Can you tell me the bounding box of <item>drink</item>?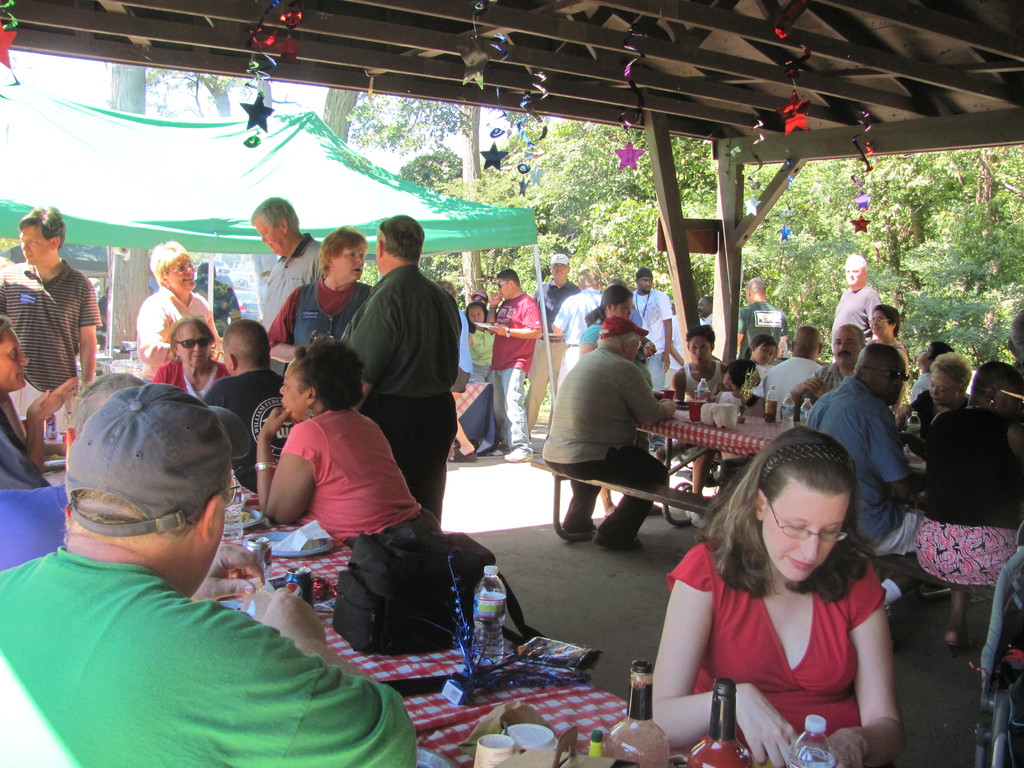
(x1=787, y1=745, x2=836, y2=767).
